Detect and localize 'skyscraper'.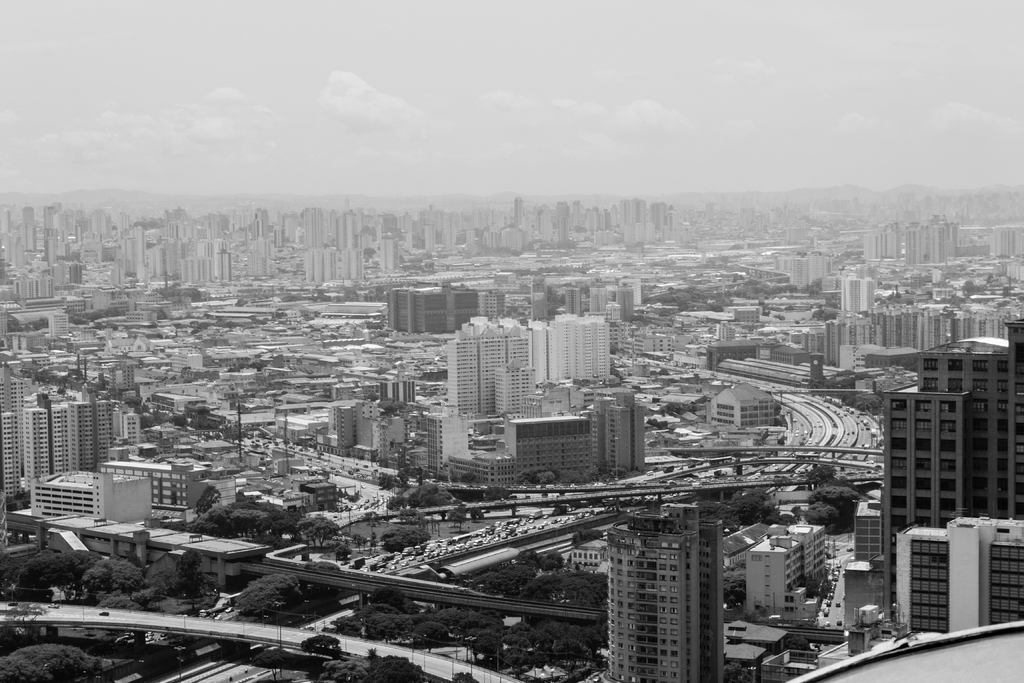
Localized at <box>38,201,59,265</box>.
